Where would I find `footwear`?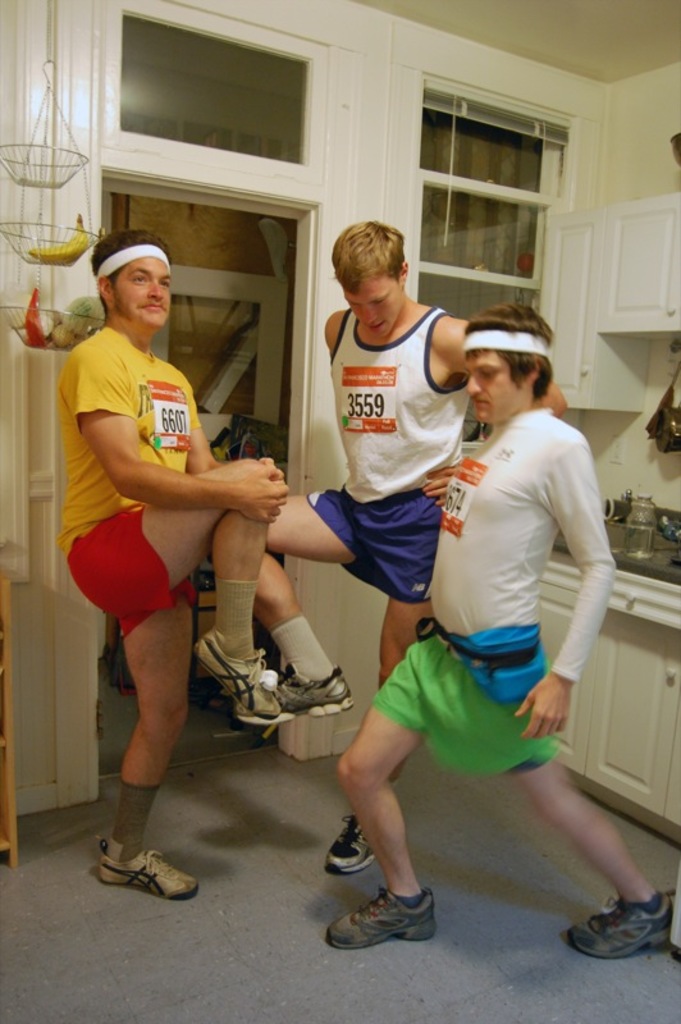
At {"x1": 566, "y1": 883, "x2": 673, "y2": 956}.
